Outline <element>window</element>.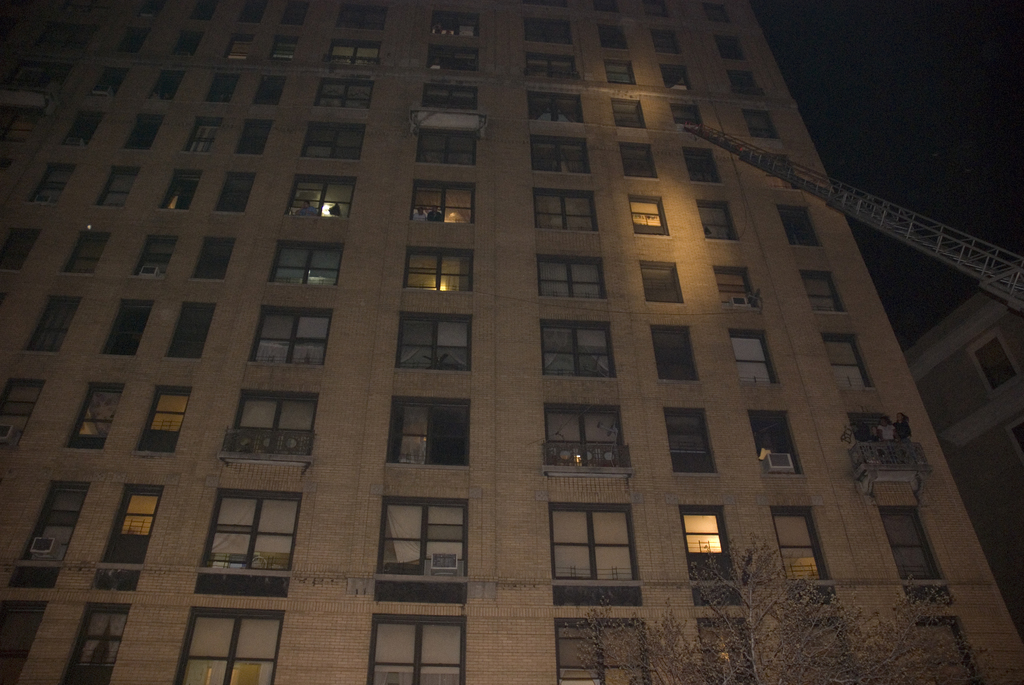
Outline: 429, 11, 480, 45.
